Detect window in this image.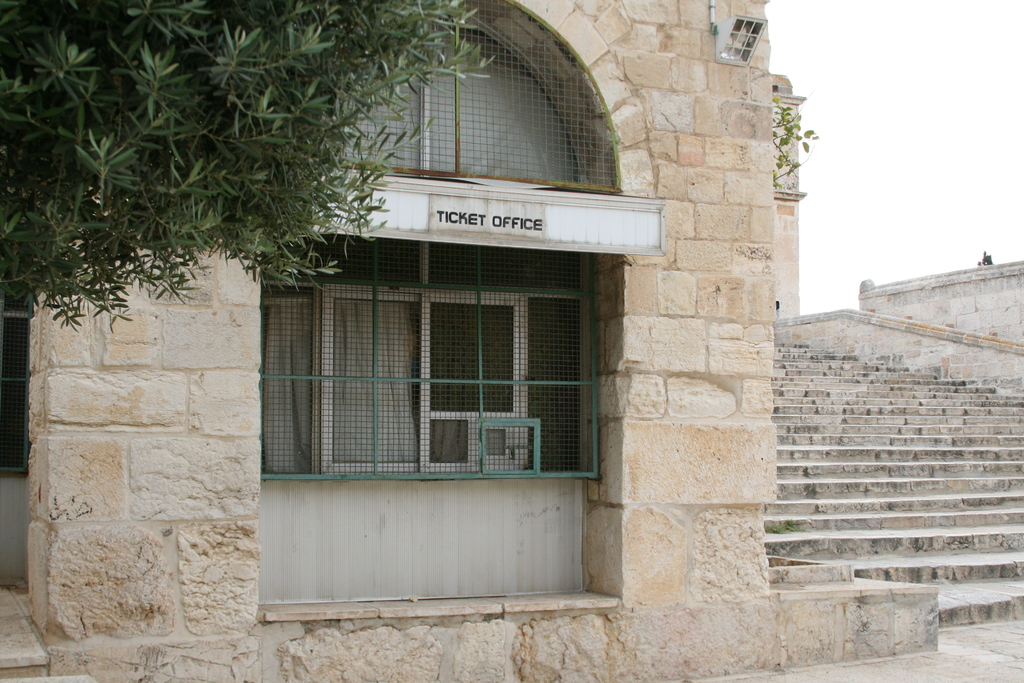
Detection: locate(259, 230, 600, 481).
